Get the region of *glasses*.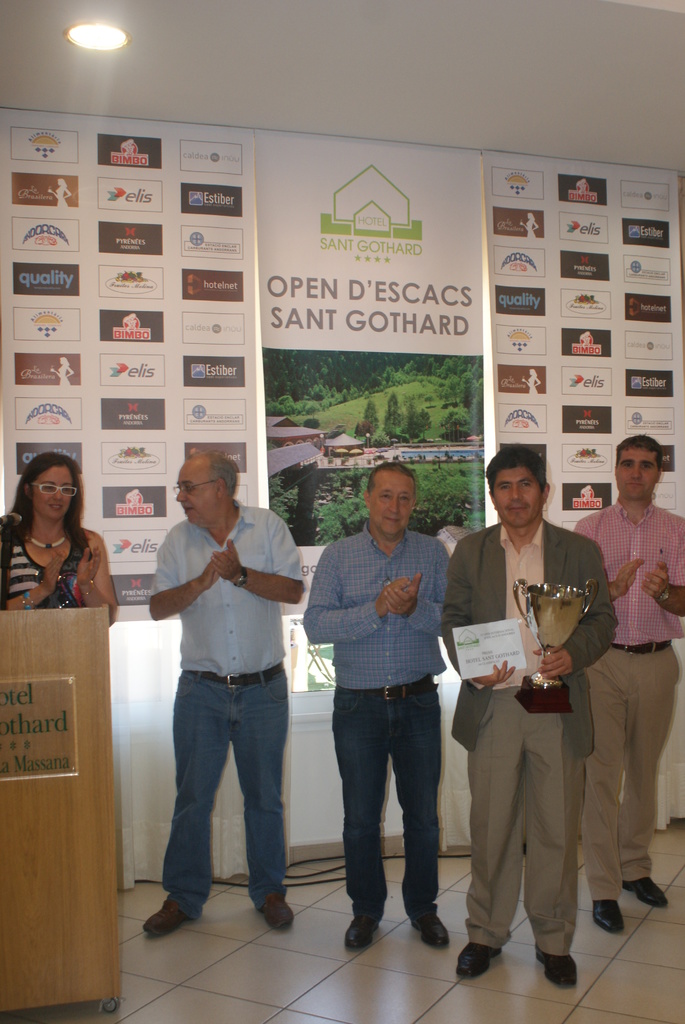
36 481 80 492.
